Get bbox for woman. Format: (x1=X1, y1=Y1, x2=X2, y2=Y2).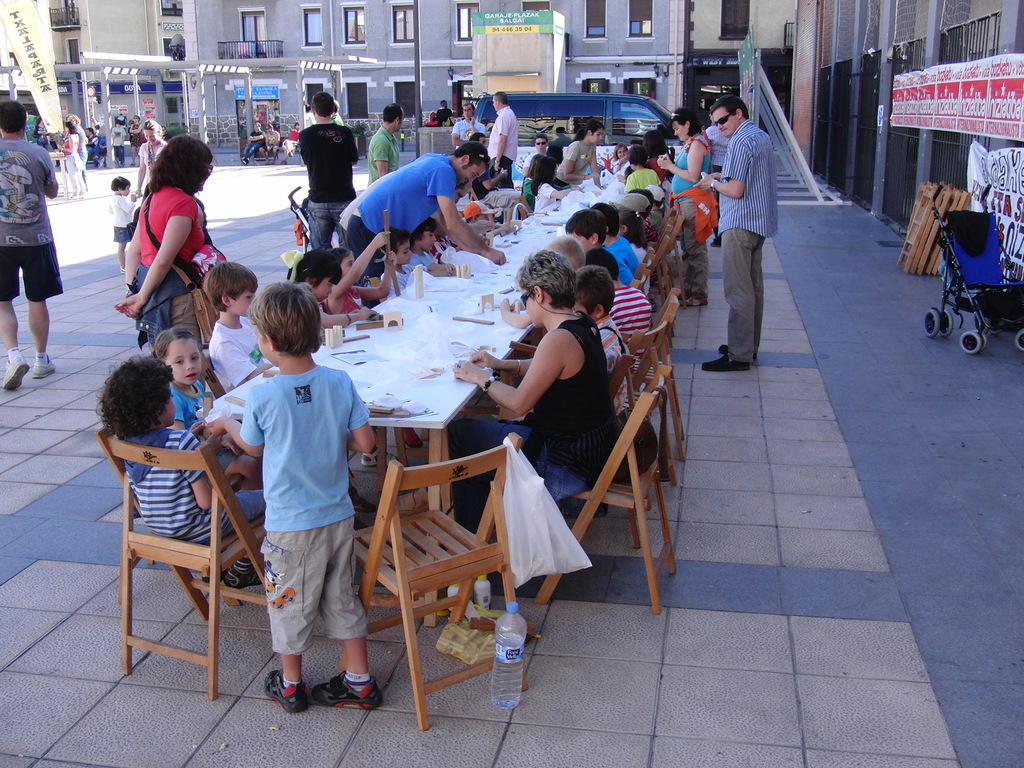
(x1=554, y1=117, x2=604, y2=193).
